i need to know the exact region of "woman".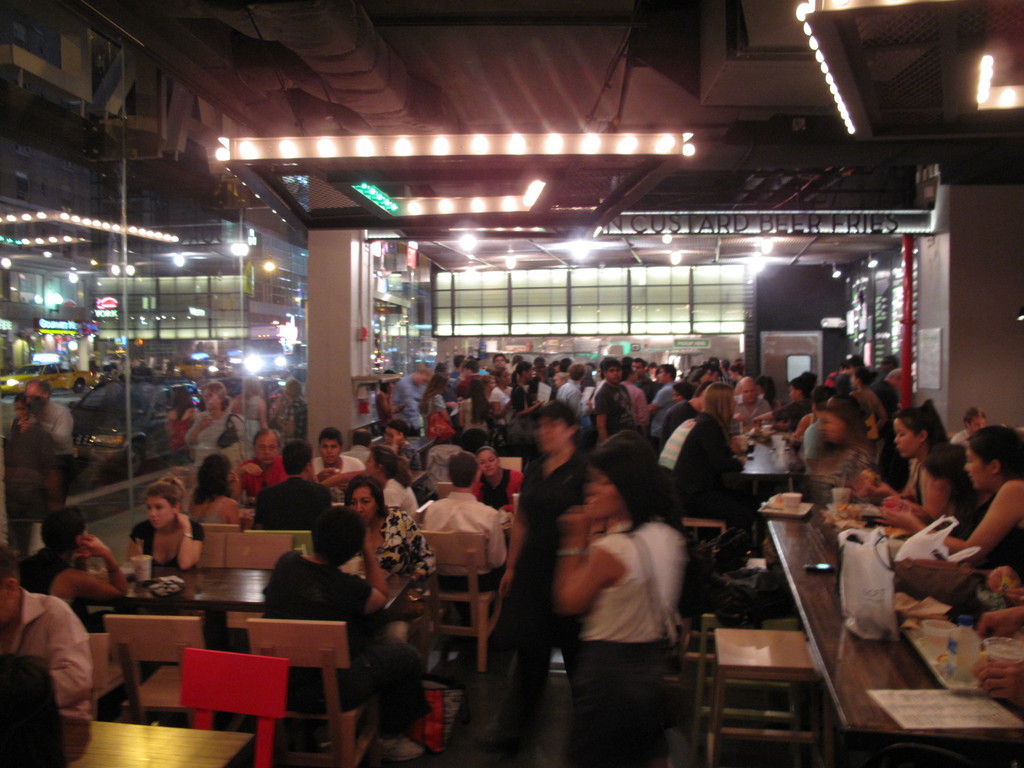
Region: rect(22, 506, 134, 623).
